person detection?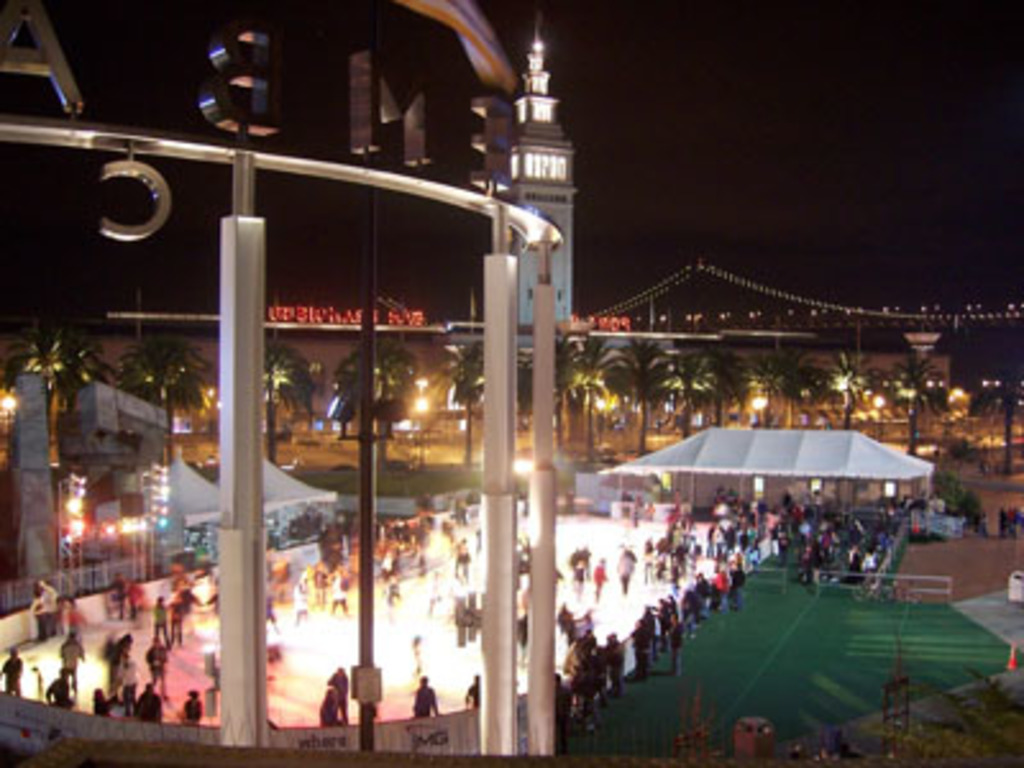
region(325, 660, 353, 727)
